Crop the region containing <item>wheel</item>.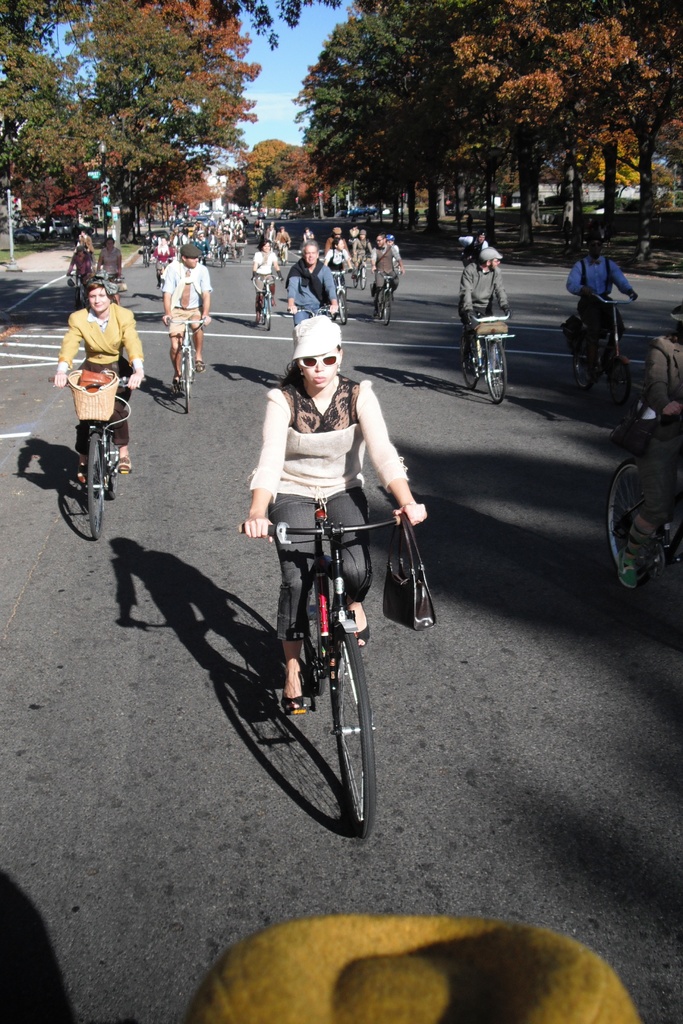
Crop region: region(597, 454, 662, 607).
